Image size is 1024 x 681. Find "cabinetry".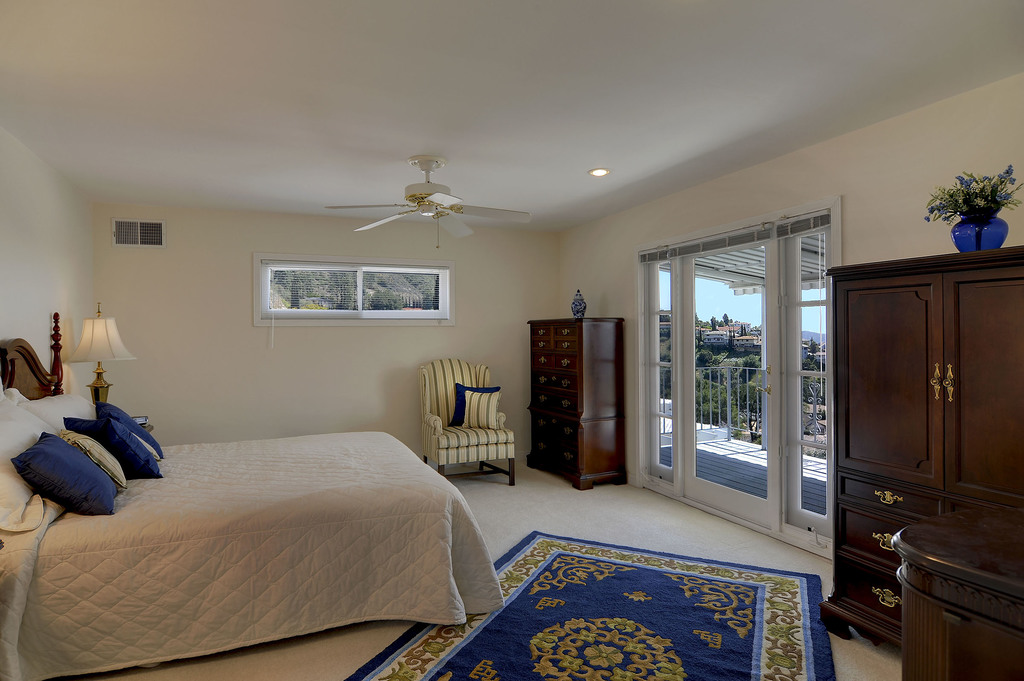
region(554, 323, 578, 336).
